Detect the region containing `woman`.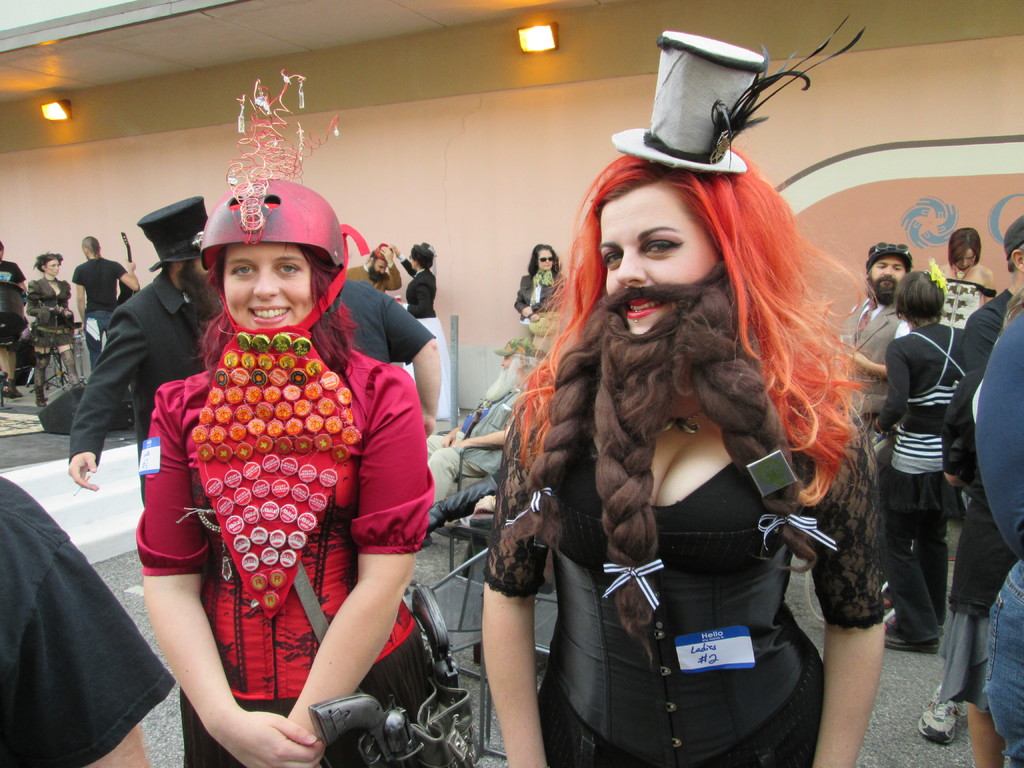
x1=940 y1=224 x2=1002 y2=337.
